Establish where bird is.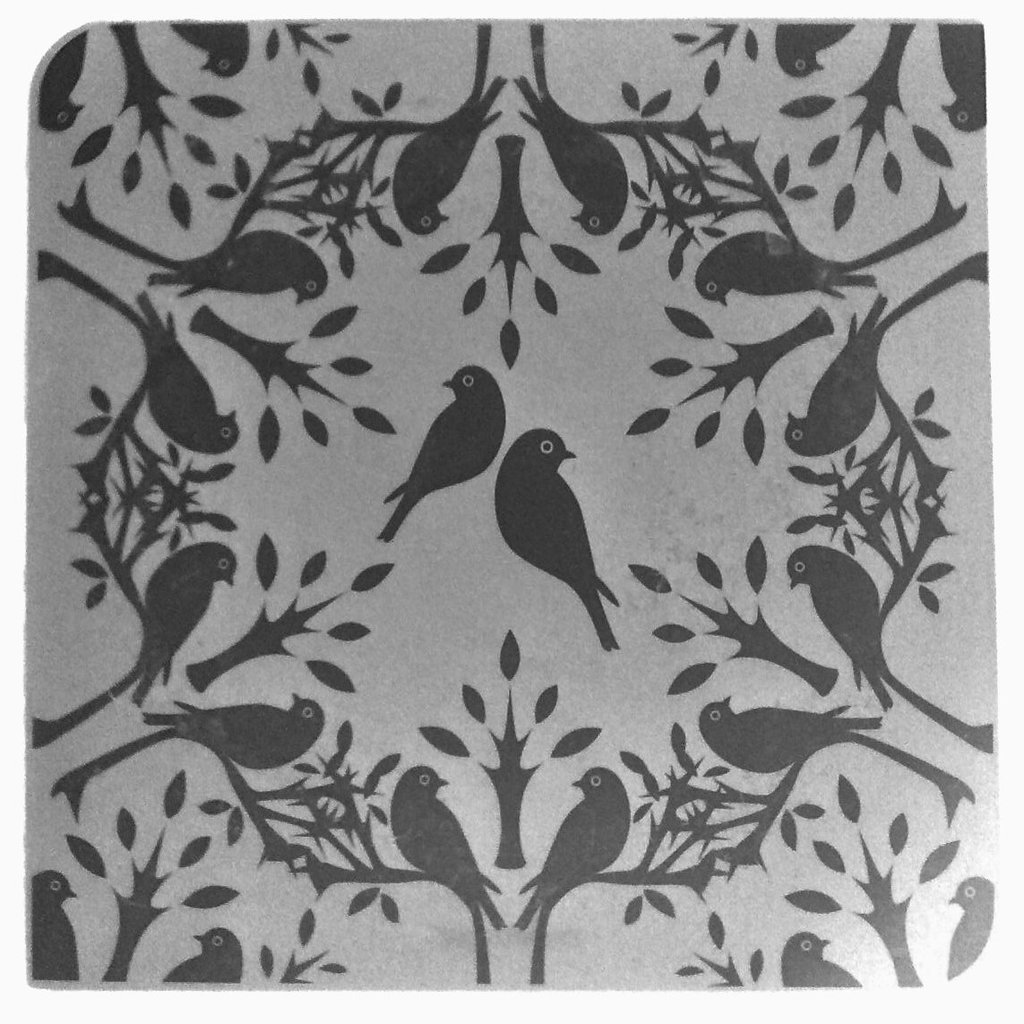
Established at bbox=[488, 429, 621, 635].
